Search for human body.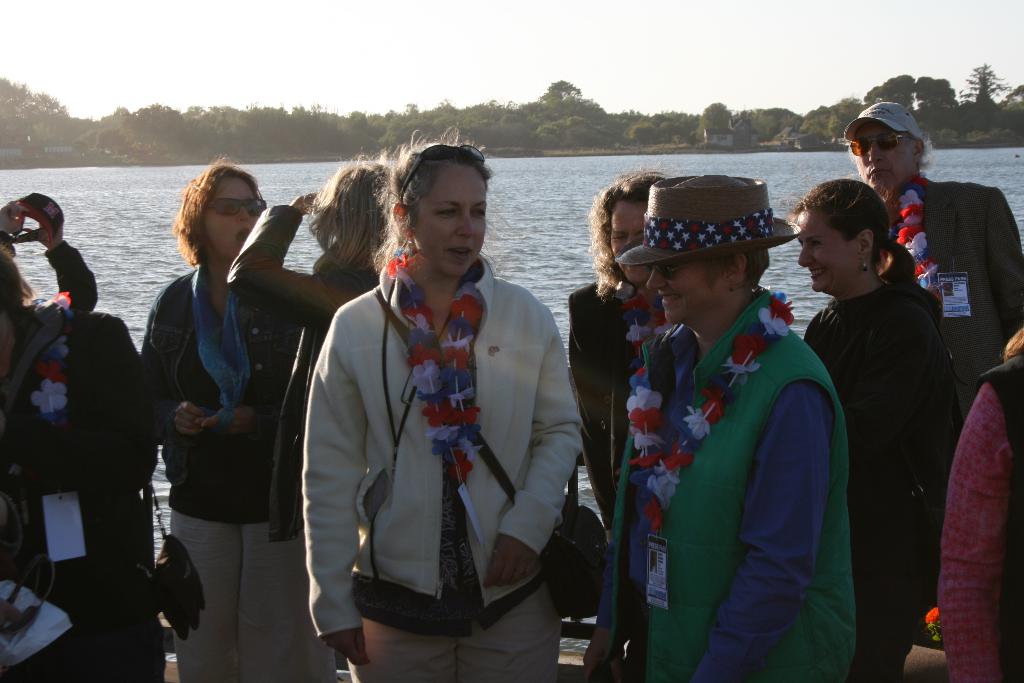
Found at bbox=(842, 99, 1023, 432).
